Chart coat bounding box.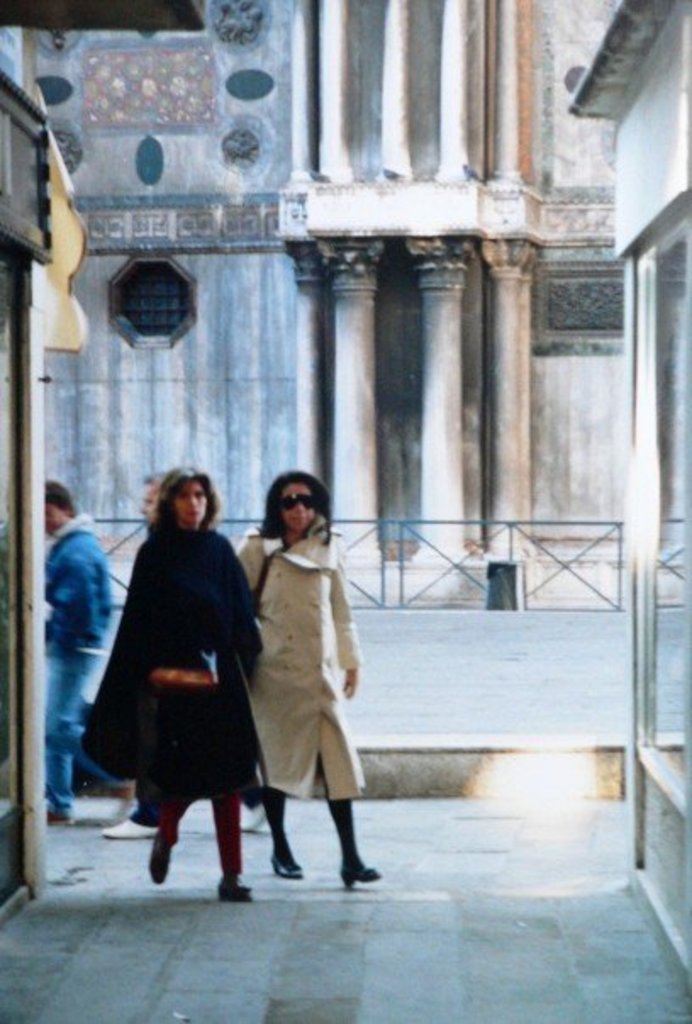
Charted: locate(232, 531, 373, 804).
